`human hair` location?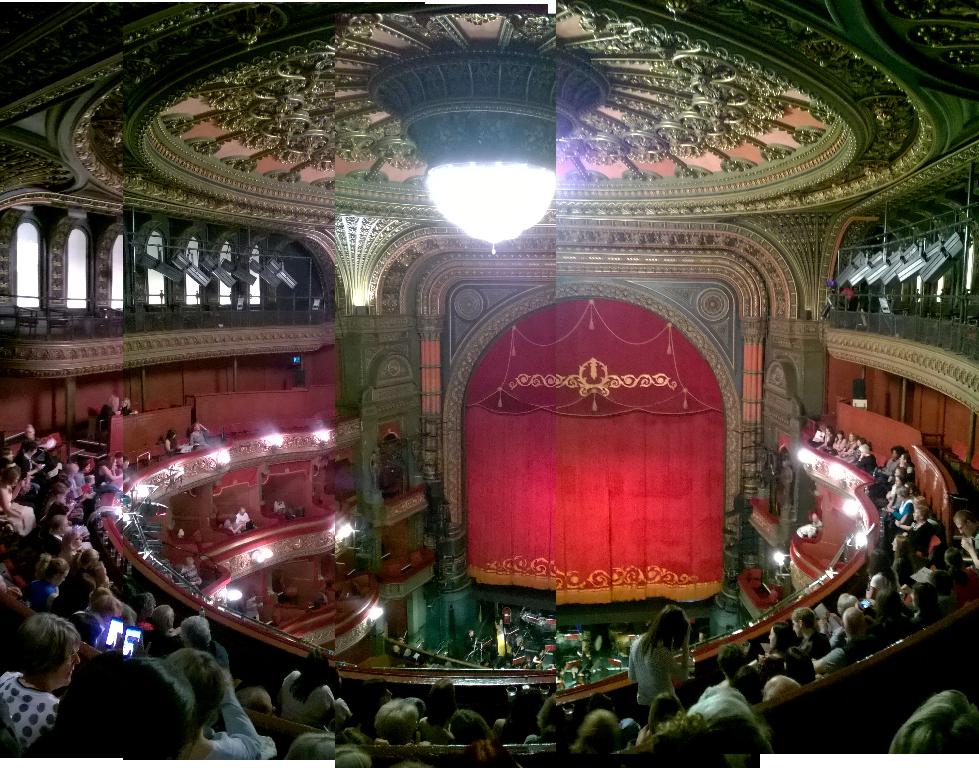
(286,728,338,758)
